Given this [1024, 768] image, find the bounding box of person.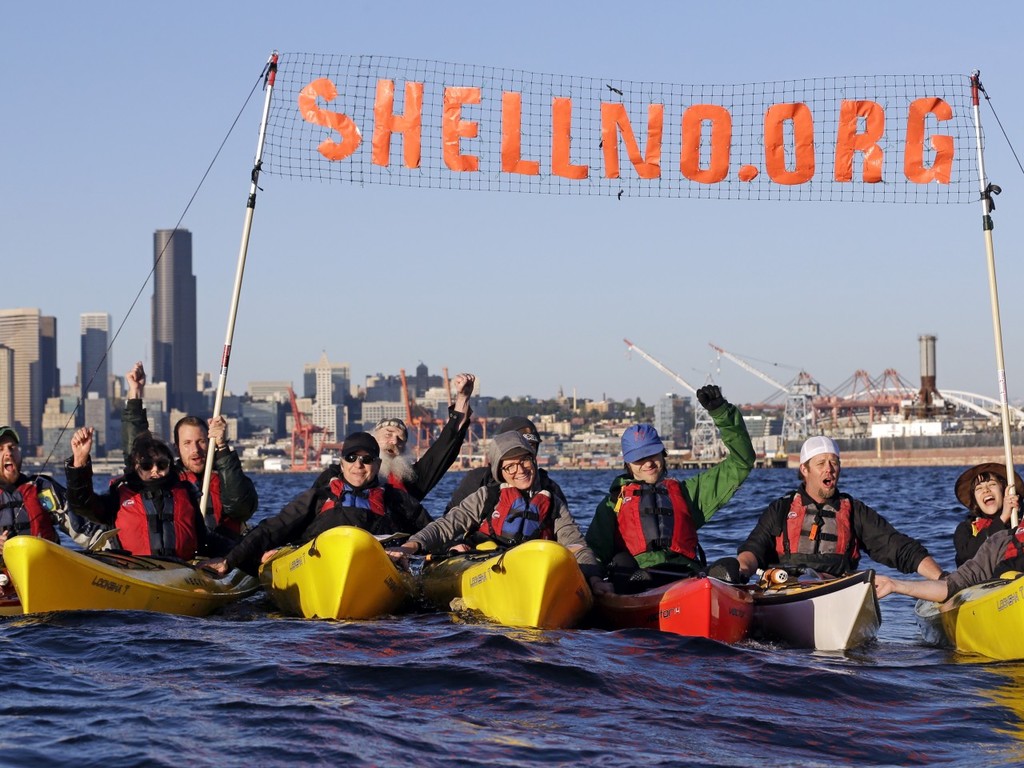
<region>219, 426, 430, 578</region>.
